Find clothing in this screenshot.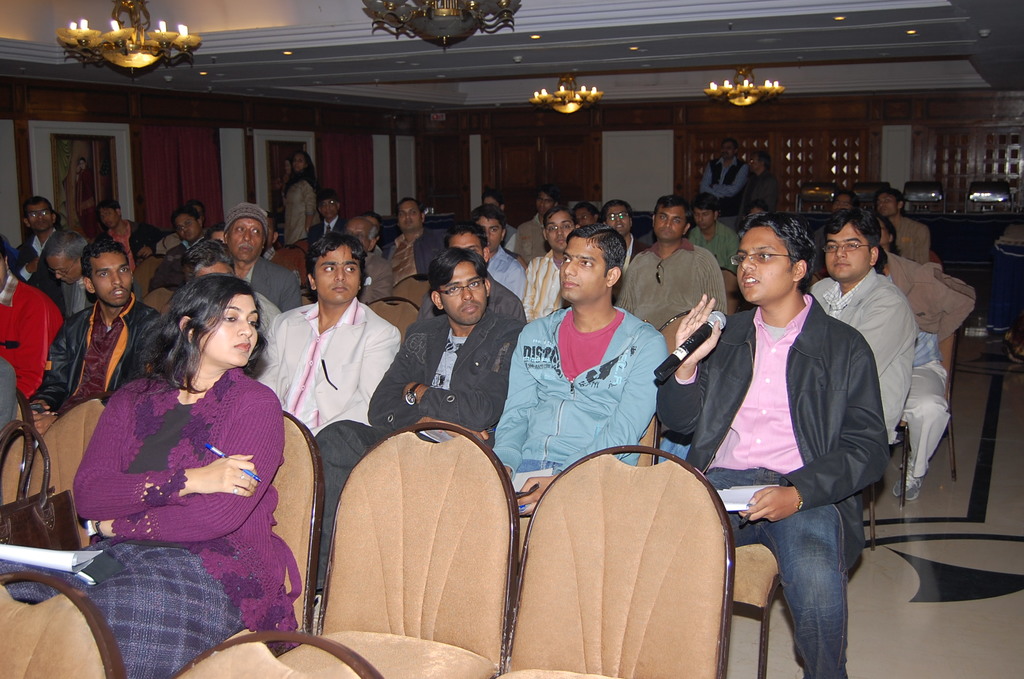
The bounding box for clothing is 250/293/403/435.
